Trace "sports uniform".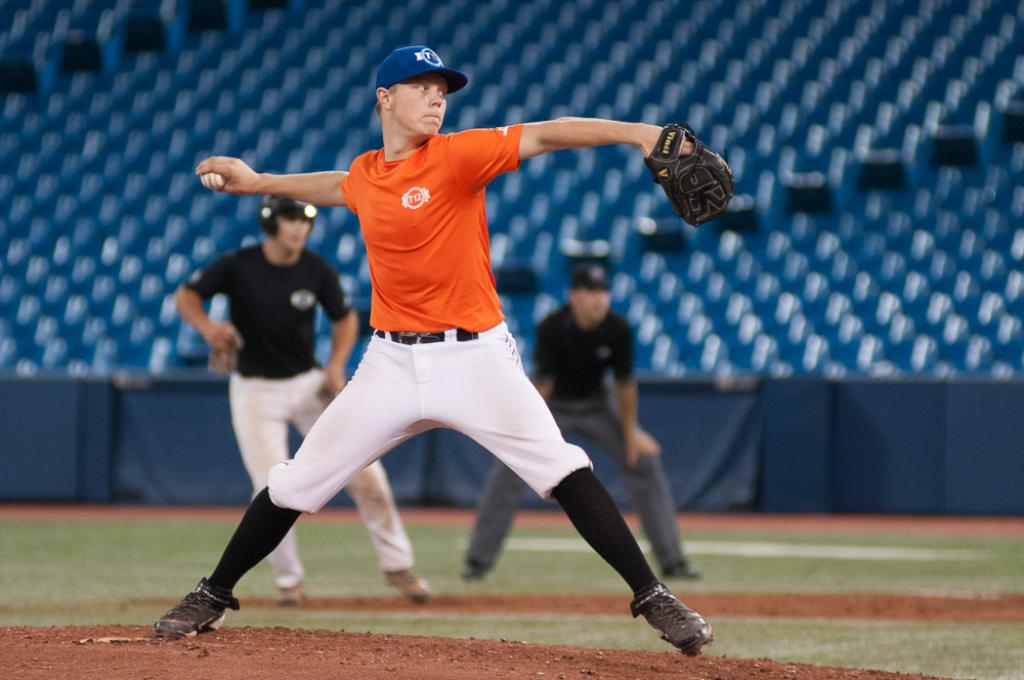
Traced to bbox(655, 557, 708, 581).
